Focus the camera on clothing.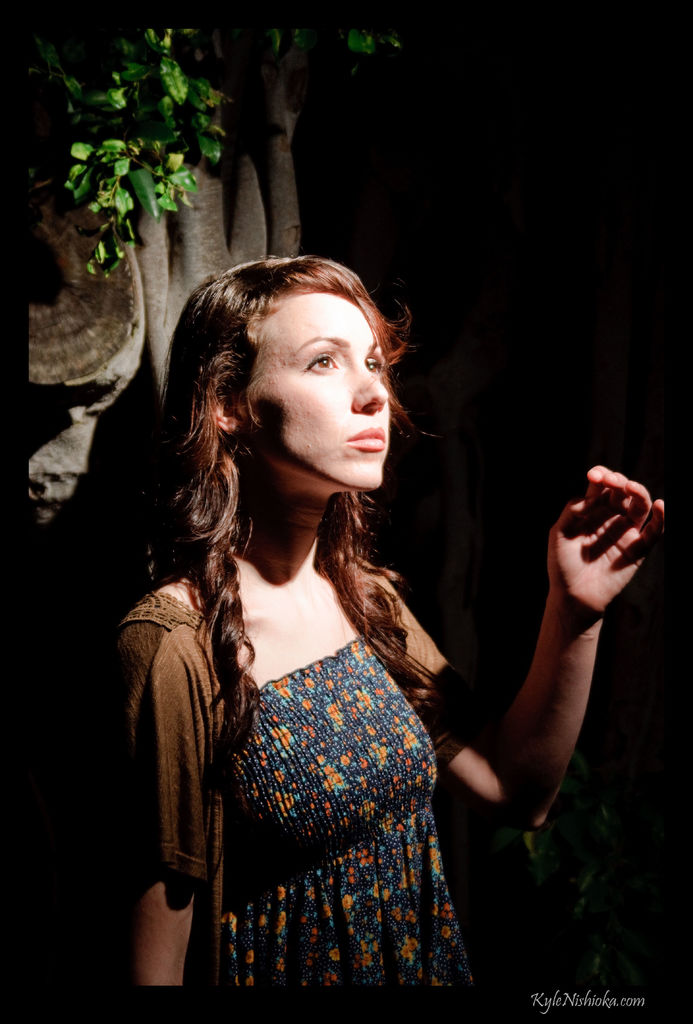
Focus region: crop(118, 552, 457, 986).
